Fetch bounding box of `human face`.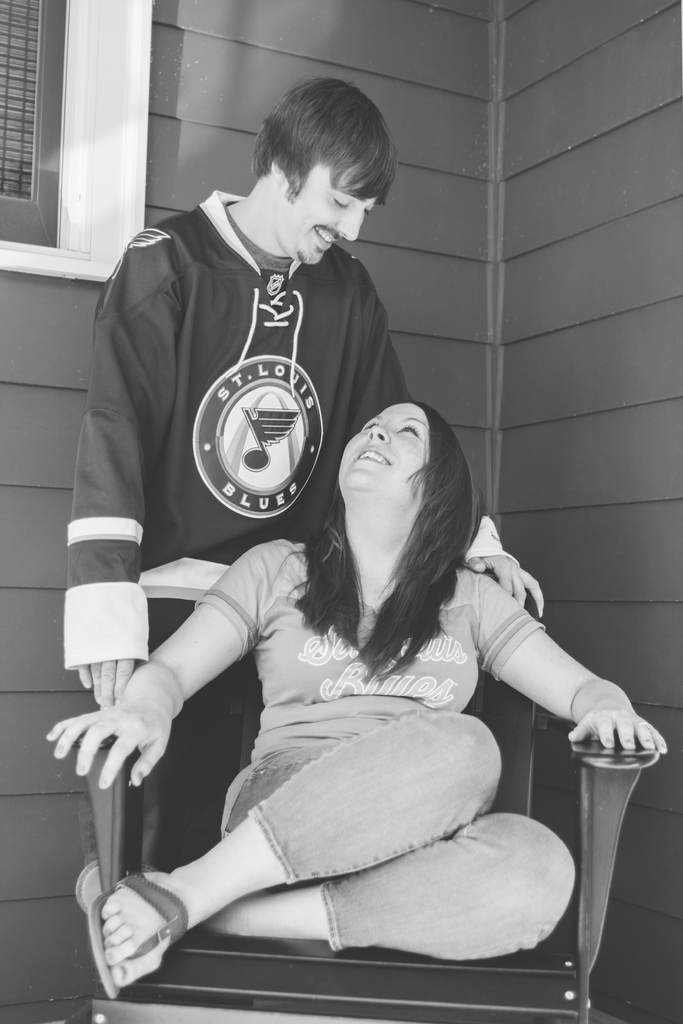
Bbox: box=[276, 148, 375, 274].
